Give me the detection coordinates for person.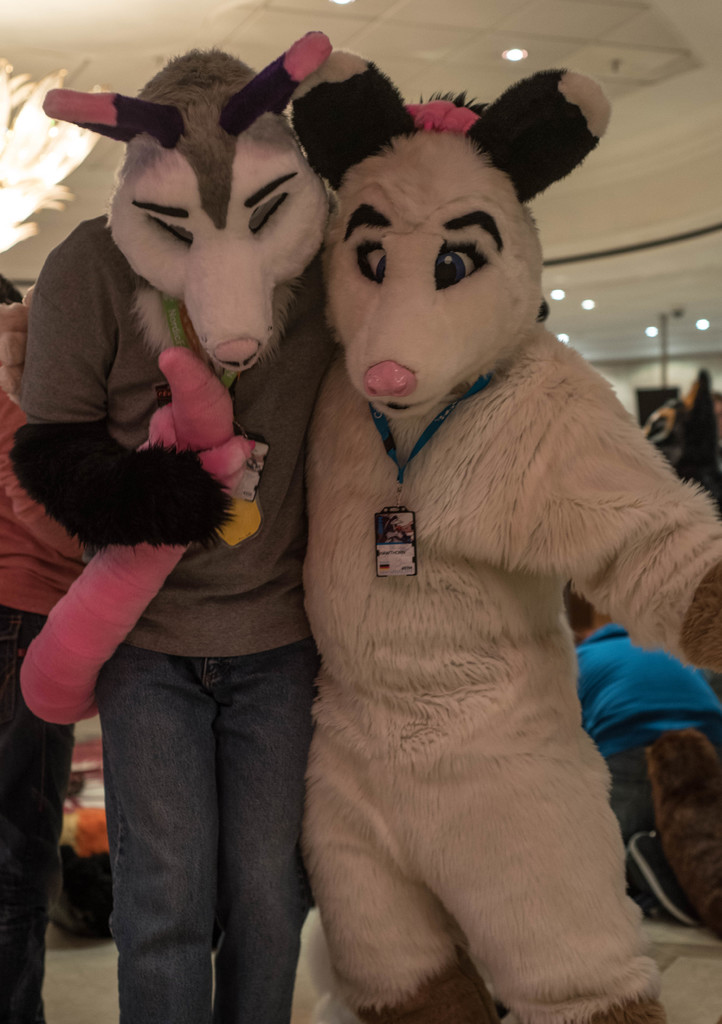
<box>0,27,338,1023</box>.
